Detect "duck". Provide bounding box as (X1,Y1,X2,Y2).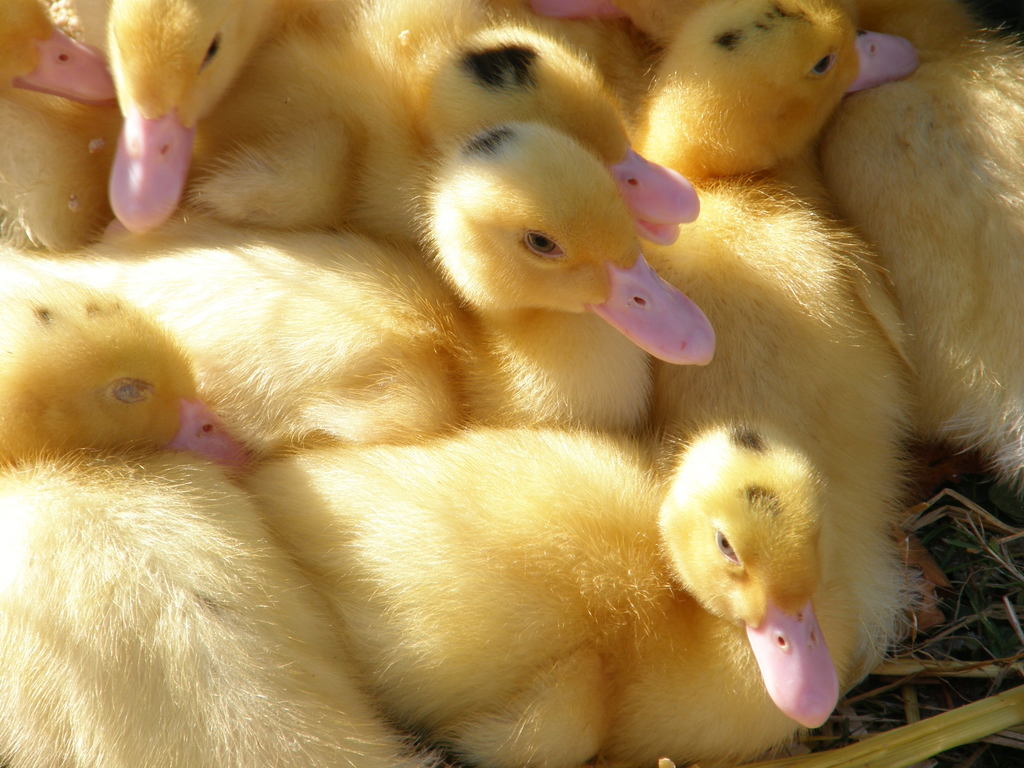
(0,277,440,764).
